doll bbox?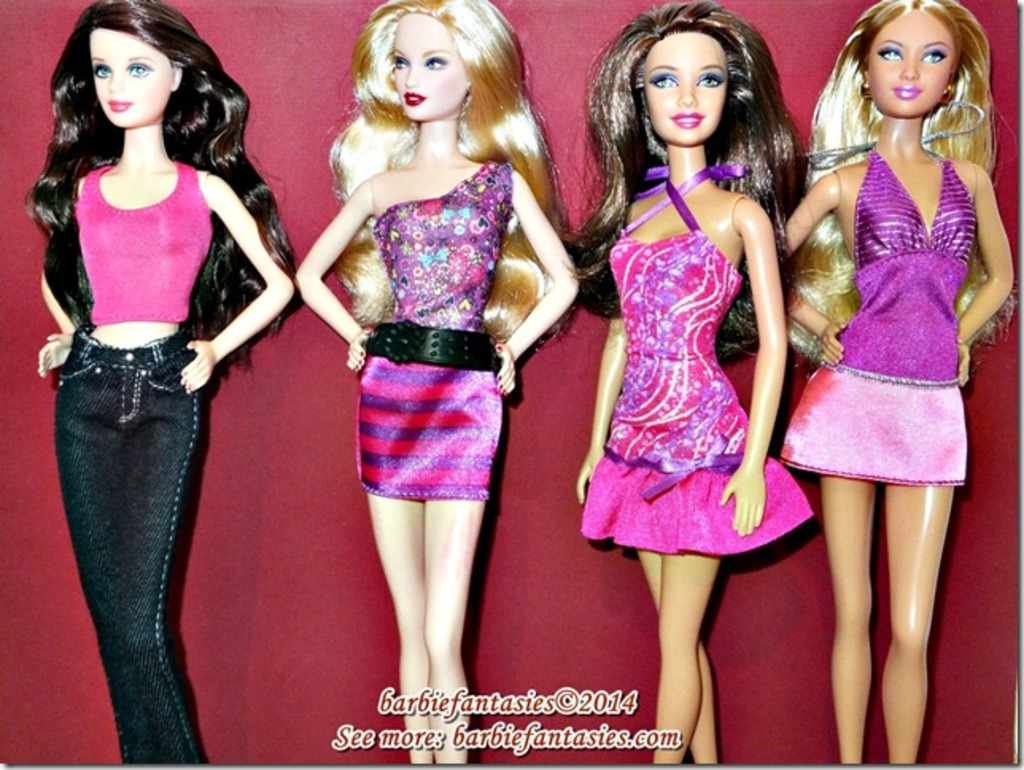
[289,0,579,762]
